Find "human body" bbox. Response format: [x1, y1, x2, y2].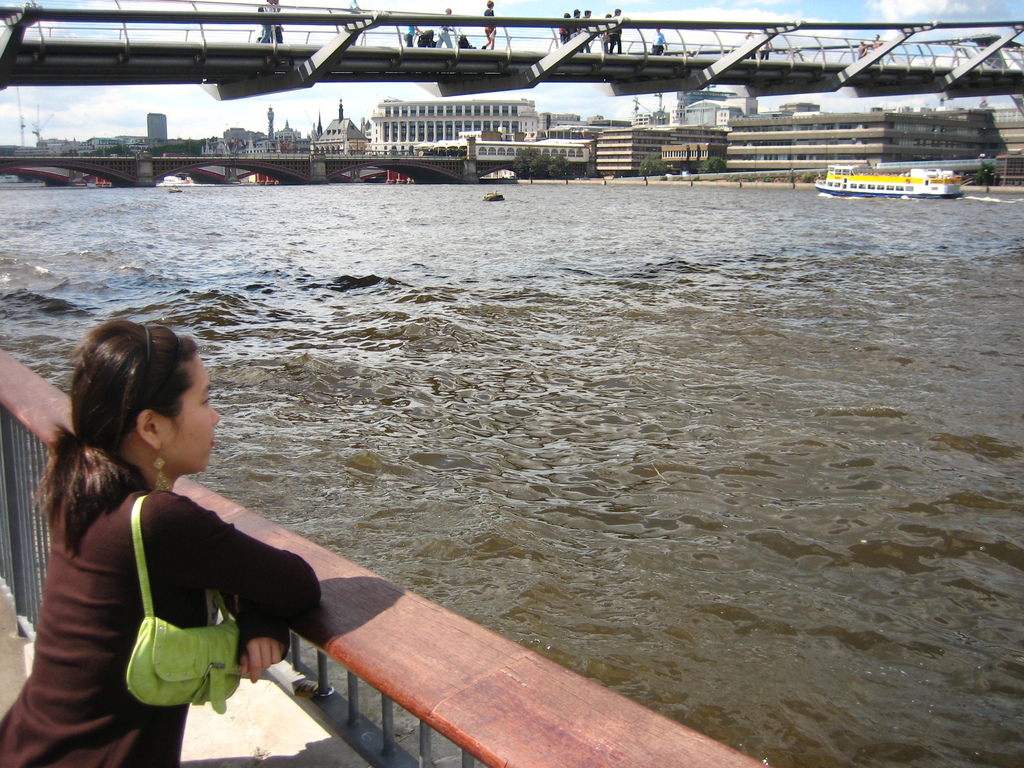
[481, 9, 500, 46].
